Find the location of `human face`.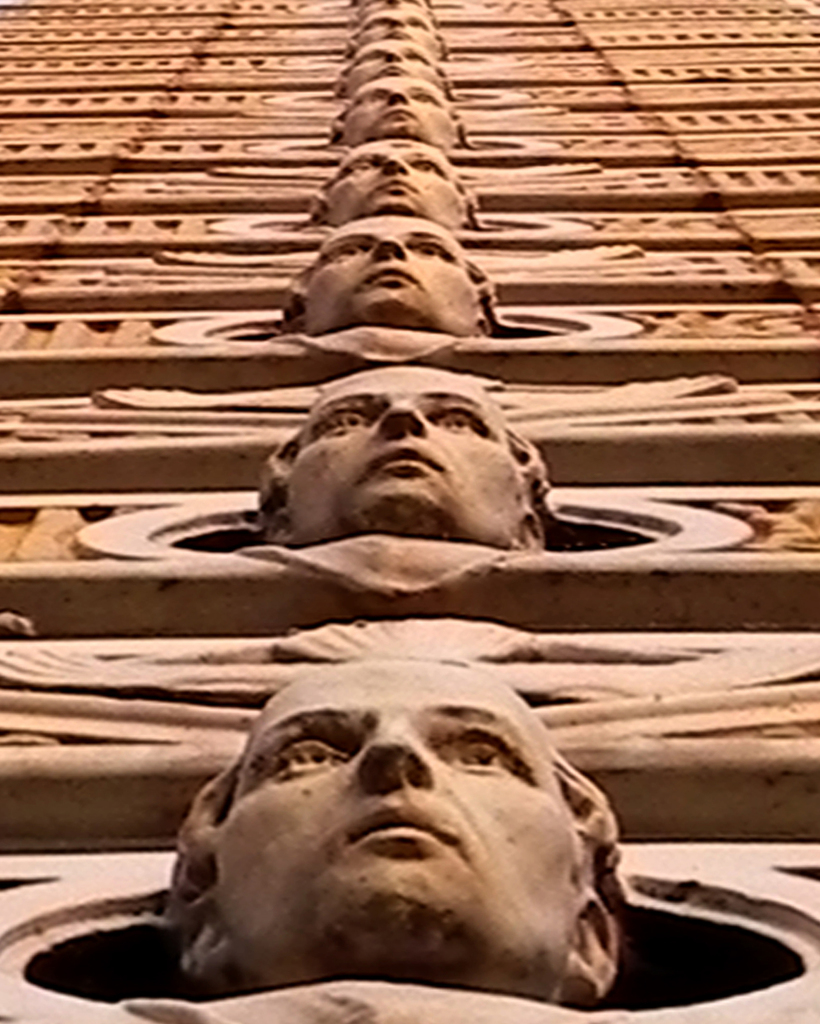
Location: select_region(211, 657, 588, 993).
